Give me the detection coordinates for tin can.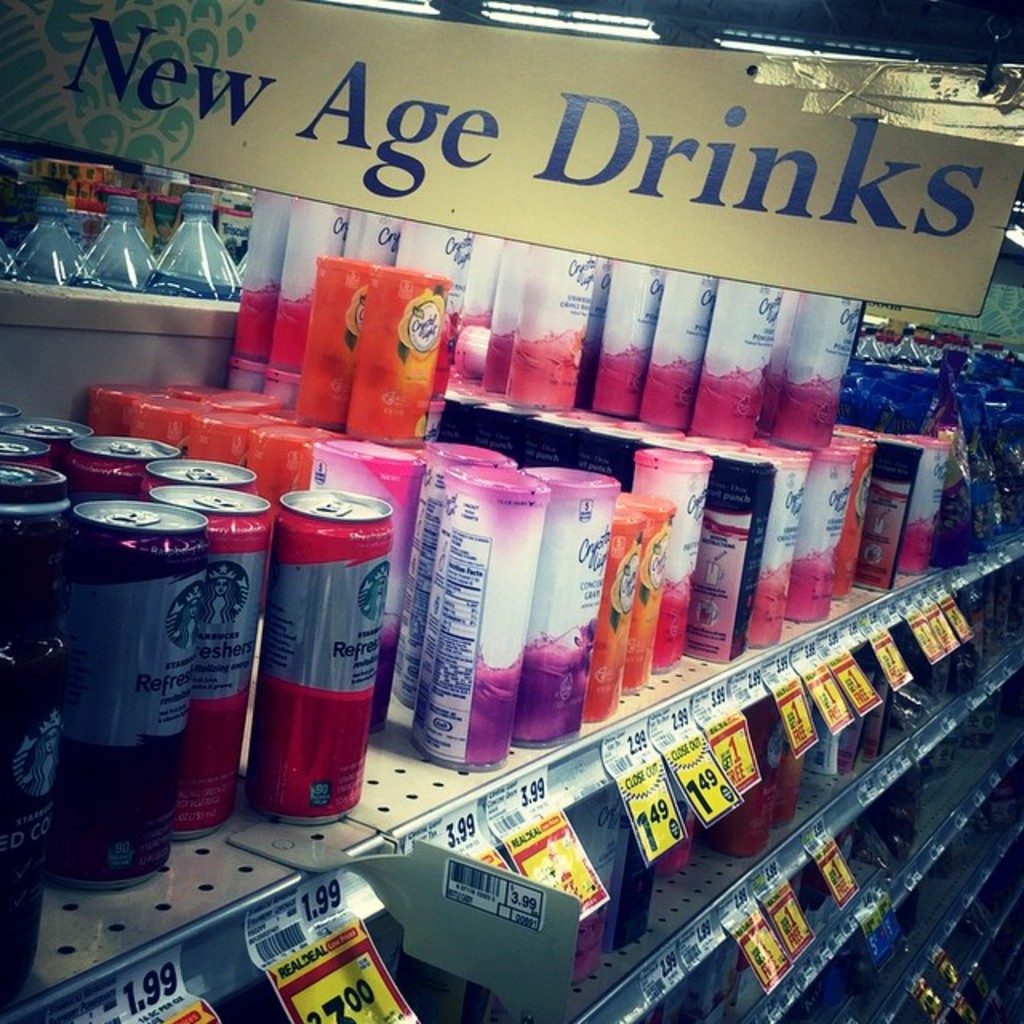
{"left": 451, "top": 467, "right": 544, "bottom": 773}.
